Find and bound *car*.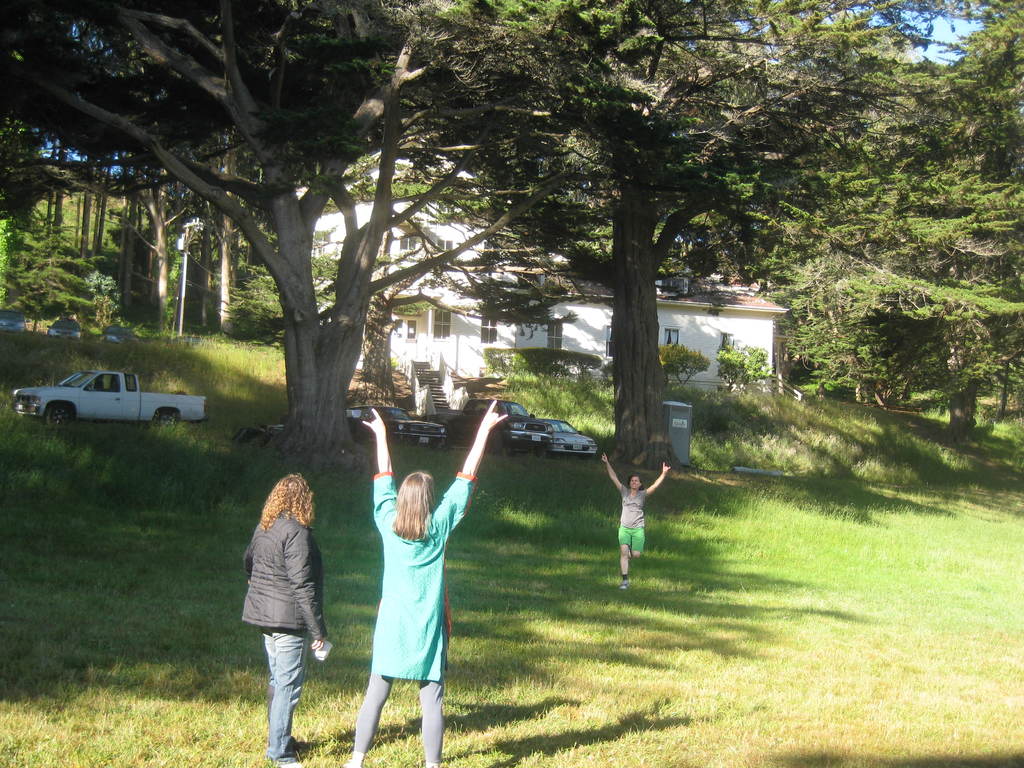
Bound: bbox=(0, 310, 29, 331).
